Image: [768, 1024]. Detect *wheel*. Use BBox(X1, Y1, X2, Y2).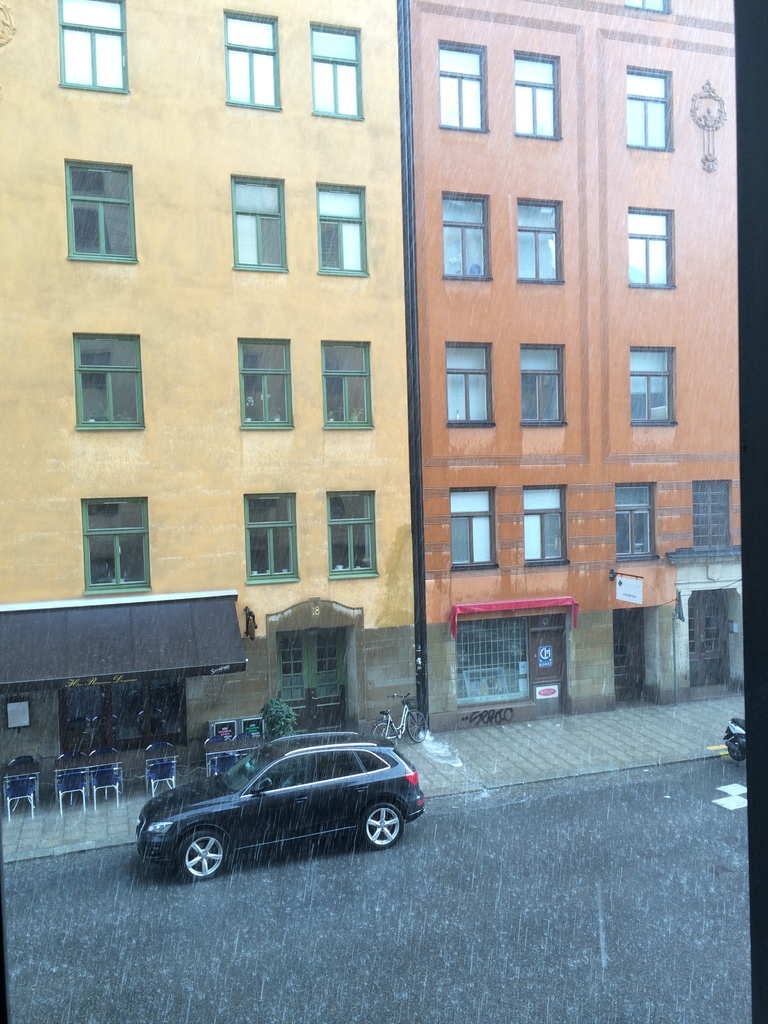
BBox(726, 737, 747, 765).
